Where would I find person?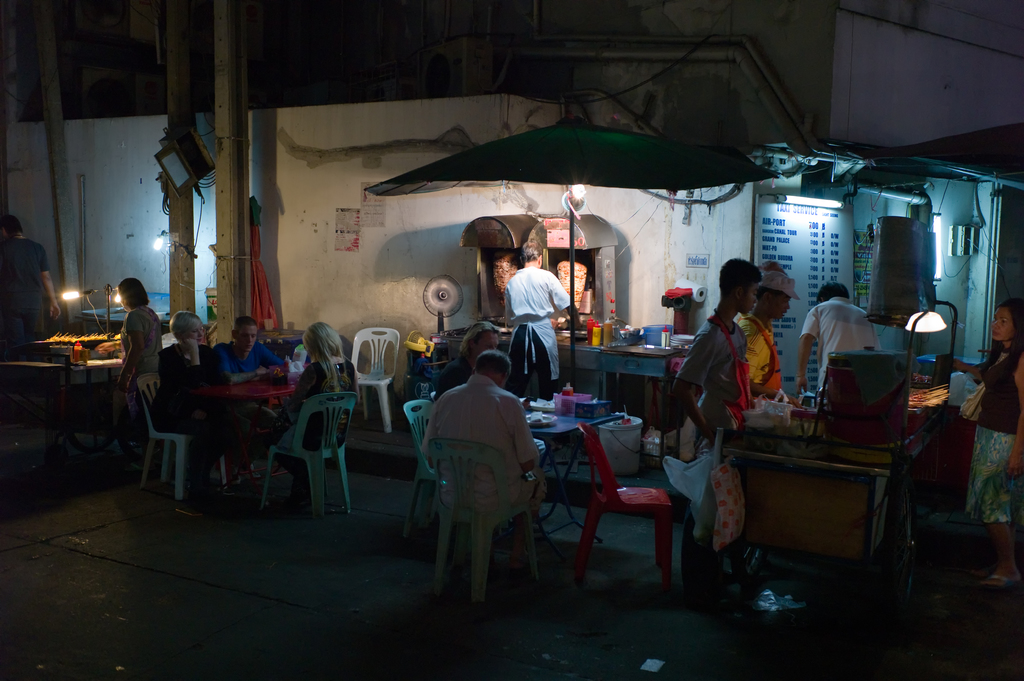
At box(420, 349, 547, 571).
